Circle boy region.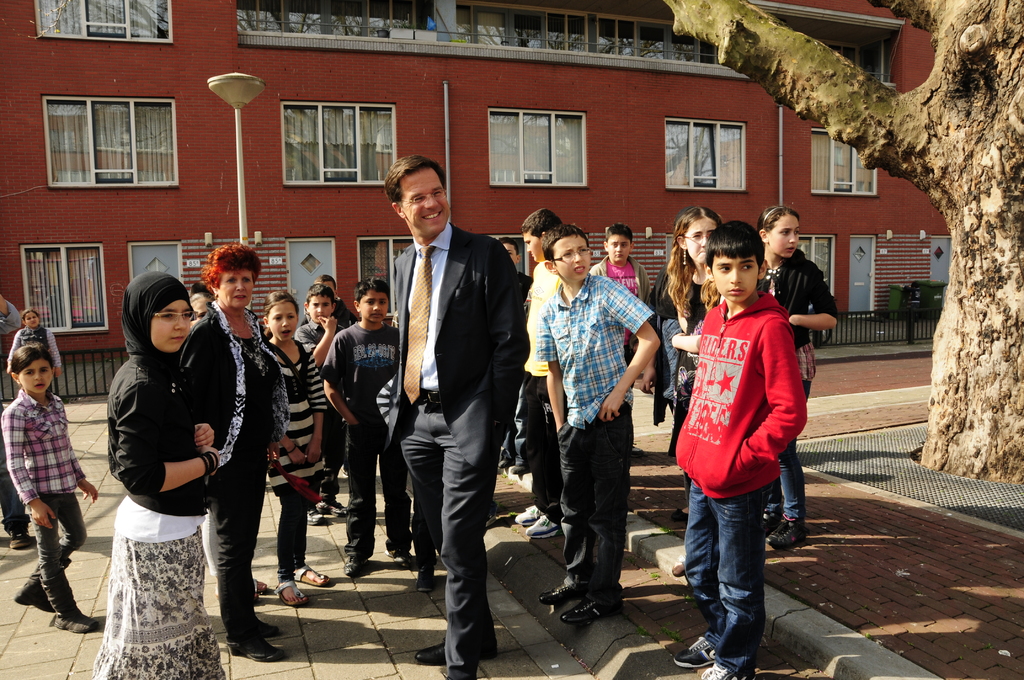
Region: x1=321 y1=277 x2=411 y2=579.
